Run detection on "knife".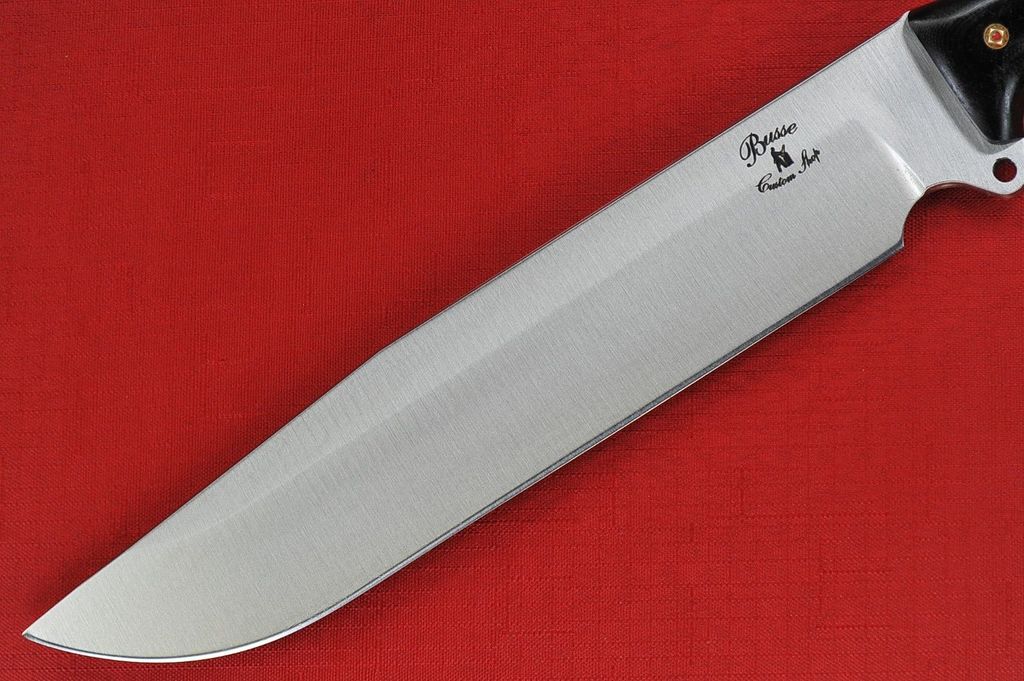
Result: x1=20 y1=0 x2=1023 y2=661.
